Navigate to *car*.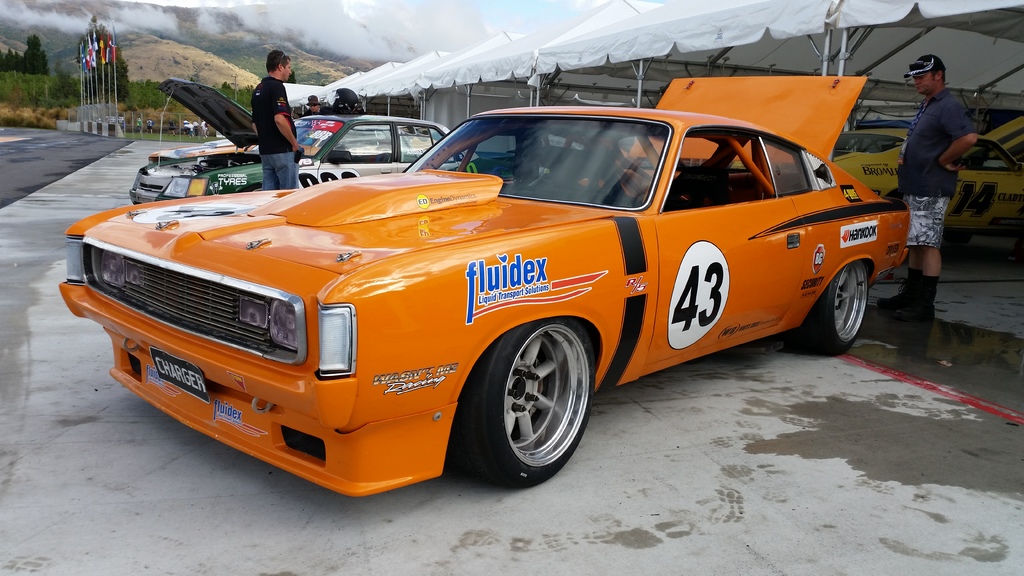
Navigation target: [left=127, top=70, right=503, bottom=202].
